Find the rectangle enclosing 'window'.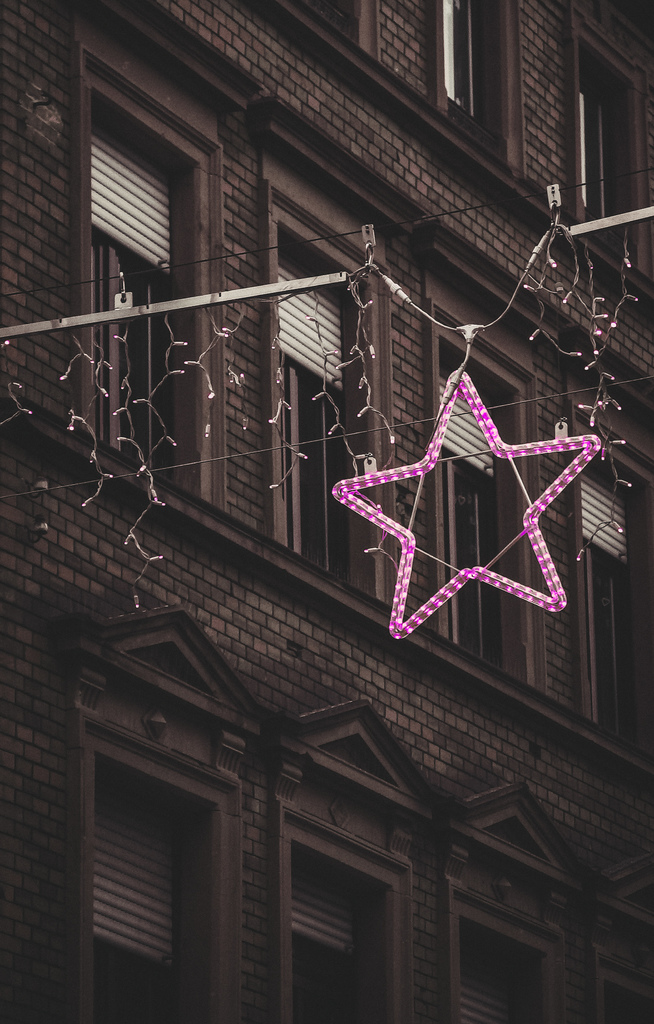
BBox(600, 970, 653, 1023).
